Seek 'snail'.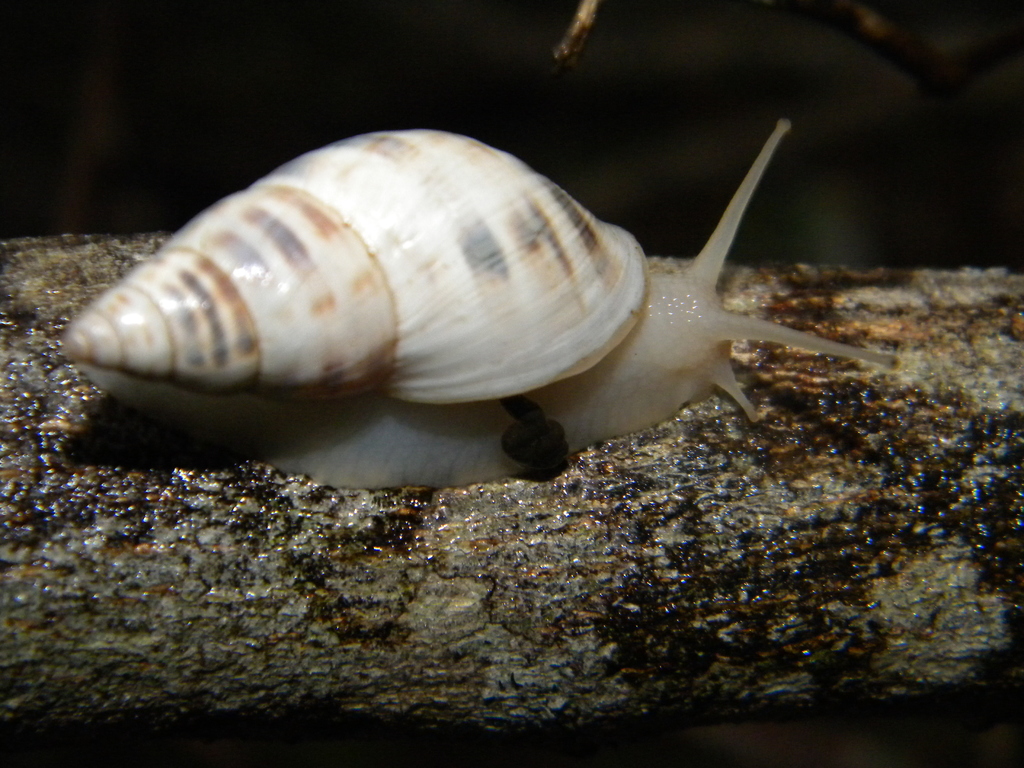
52/119/906/494.
